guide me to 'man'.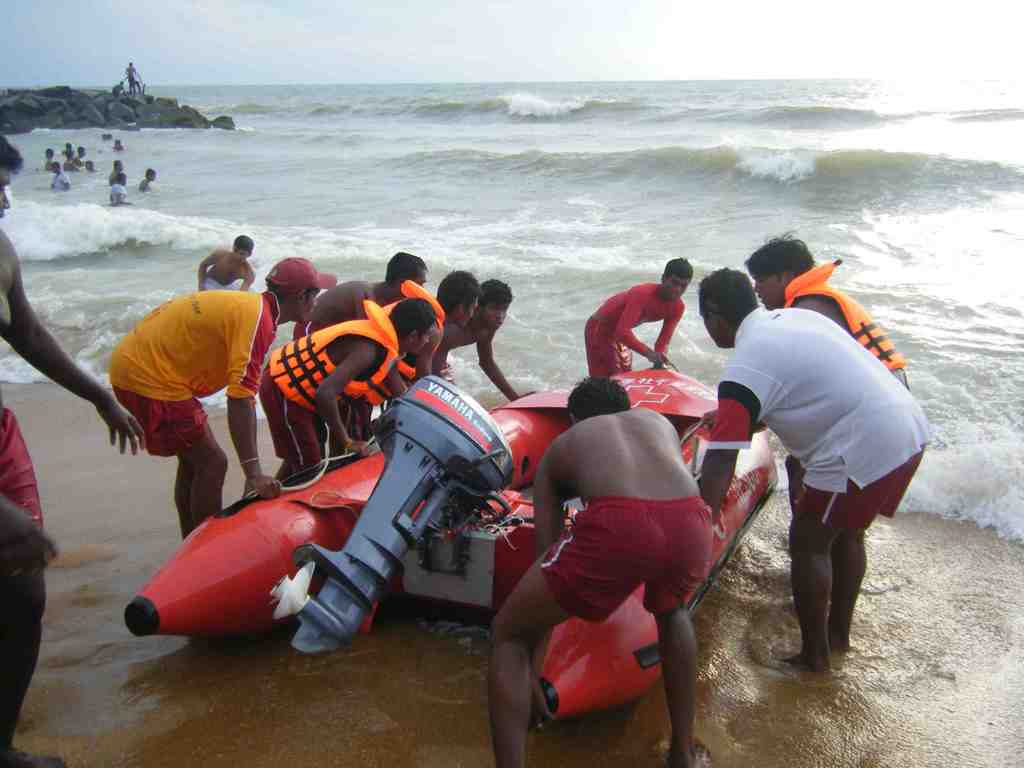
Guidance: bbox(111, 172, 131, 205).
